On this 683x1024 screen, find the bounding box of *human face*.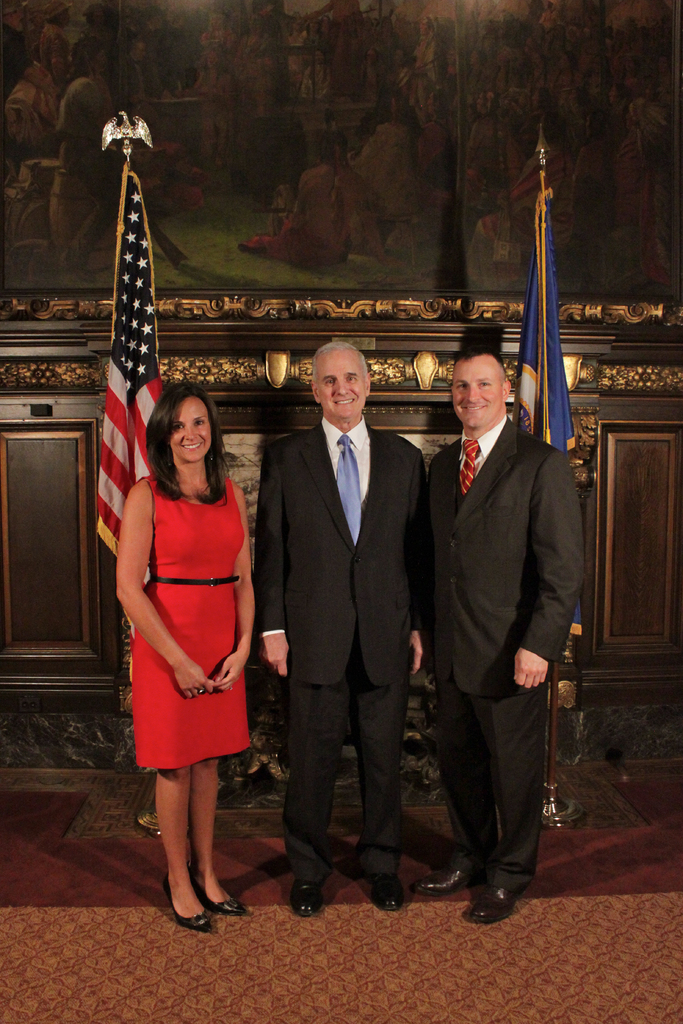
Bounding box: <region>316, 351, 366, 421</region>.
